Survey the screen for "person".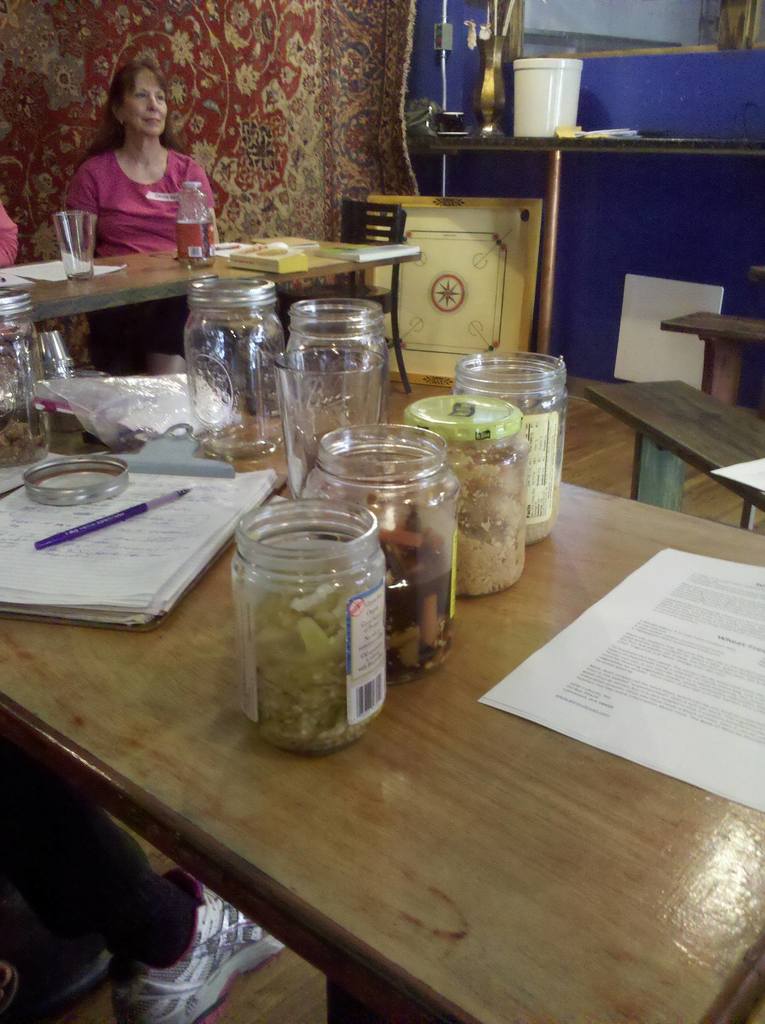
Survey found: box=[0, 732, 287, 1023].
